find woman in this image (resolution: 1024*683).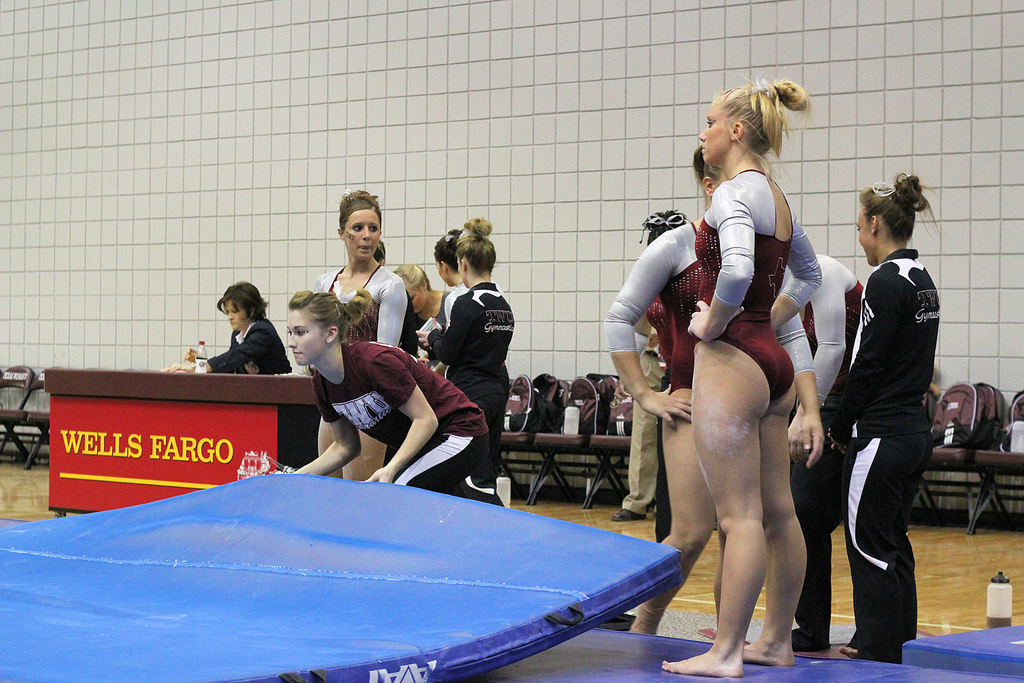
l=824, t=173, r=952, b=662.
